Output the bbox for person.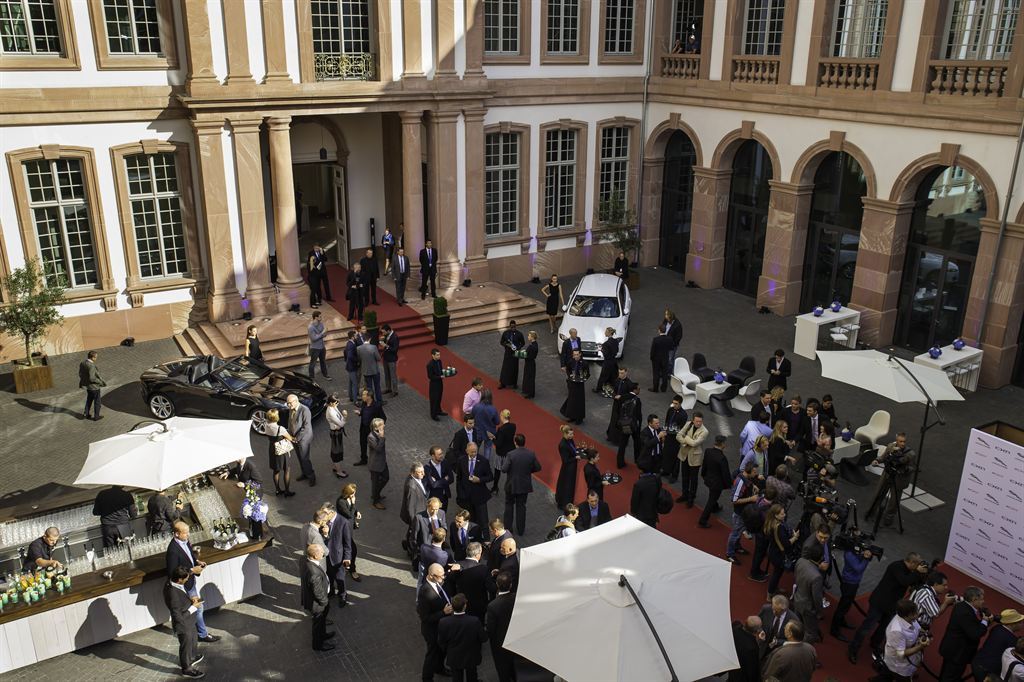
bbox(363, 245, 378, 300).
